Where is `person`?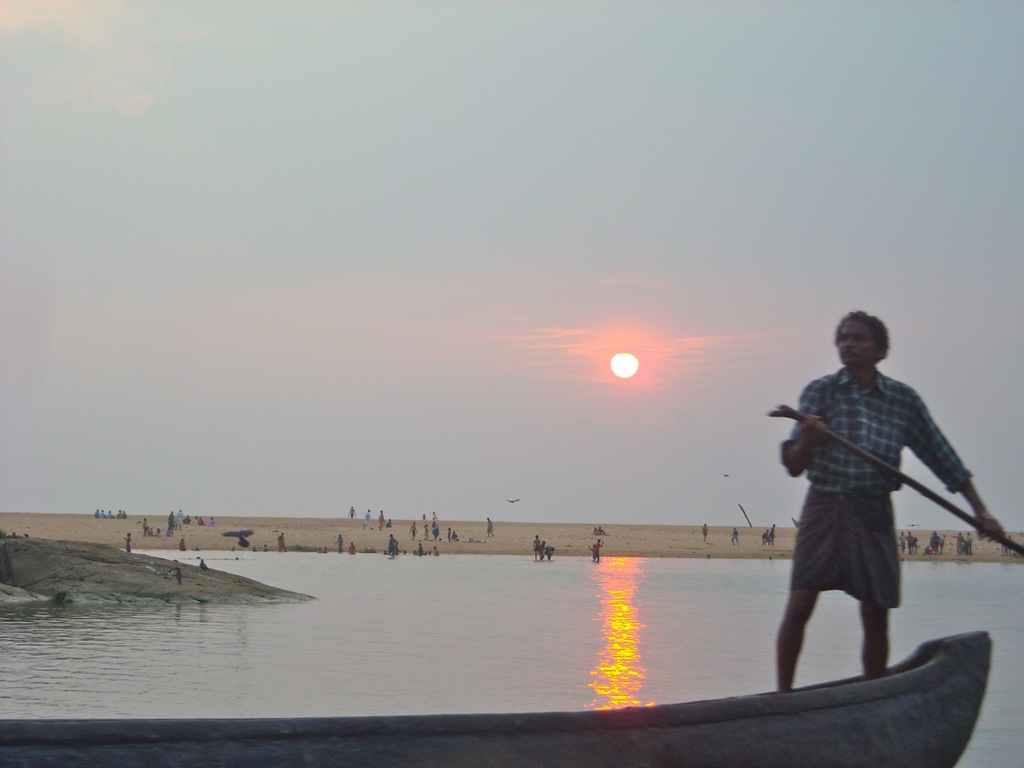
bbox=(484, 514, 494, 538).
